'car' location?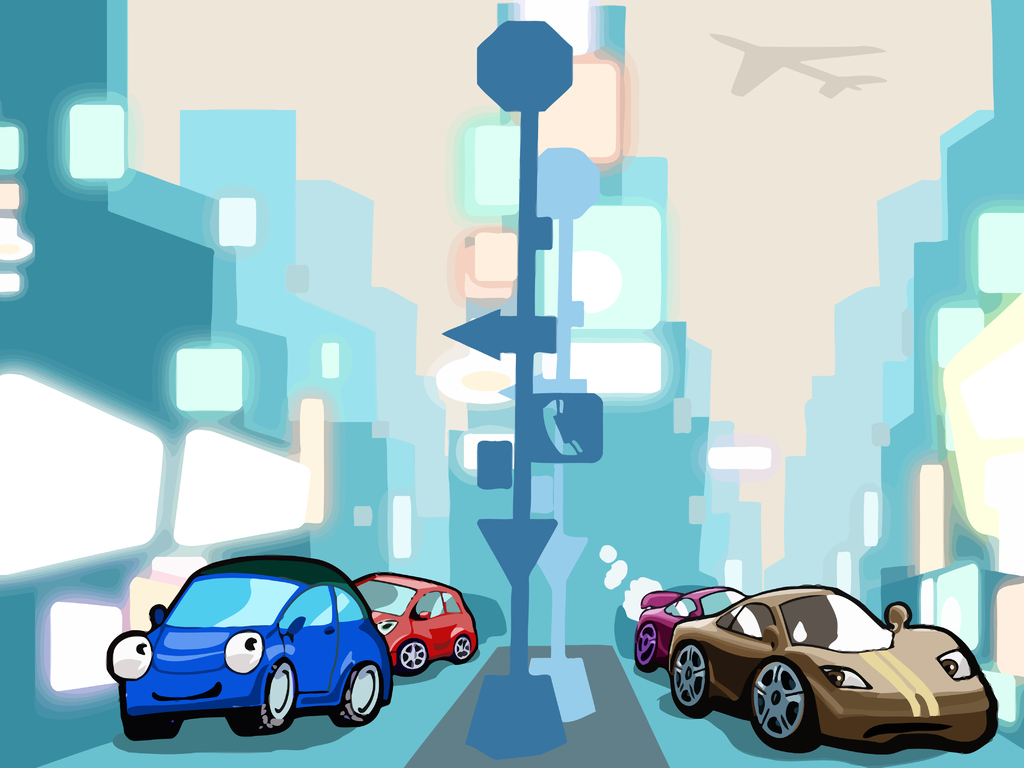
x1=350, y1=574, x2=480, y2=676
